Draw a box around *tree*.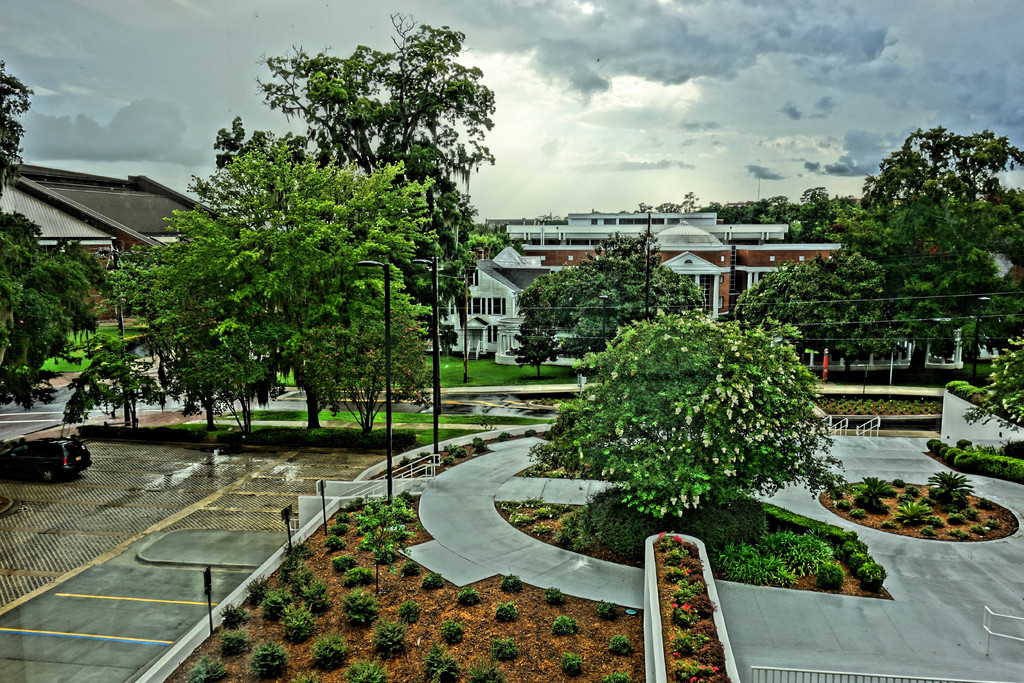
bbox(518, 304, 846, 509).
